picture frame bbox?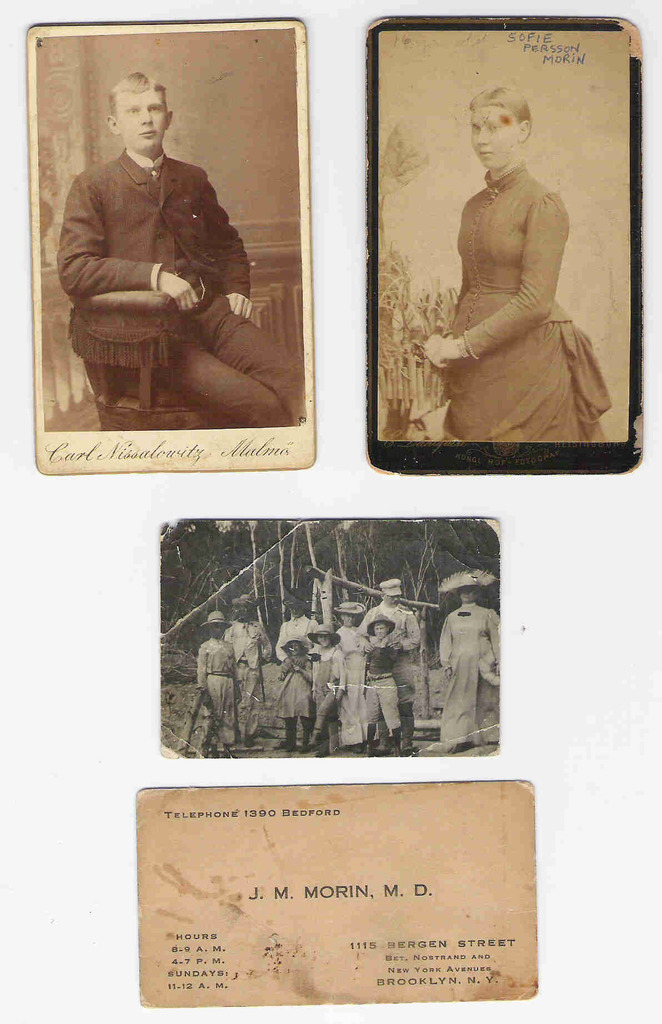
(x1=150, y1=510, x2=501, y2=760)
